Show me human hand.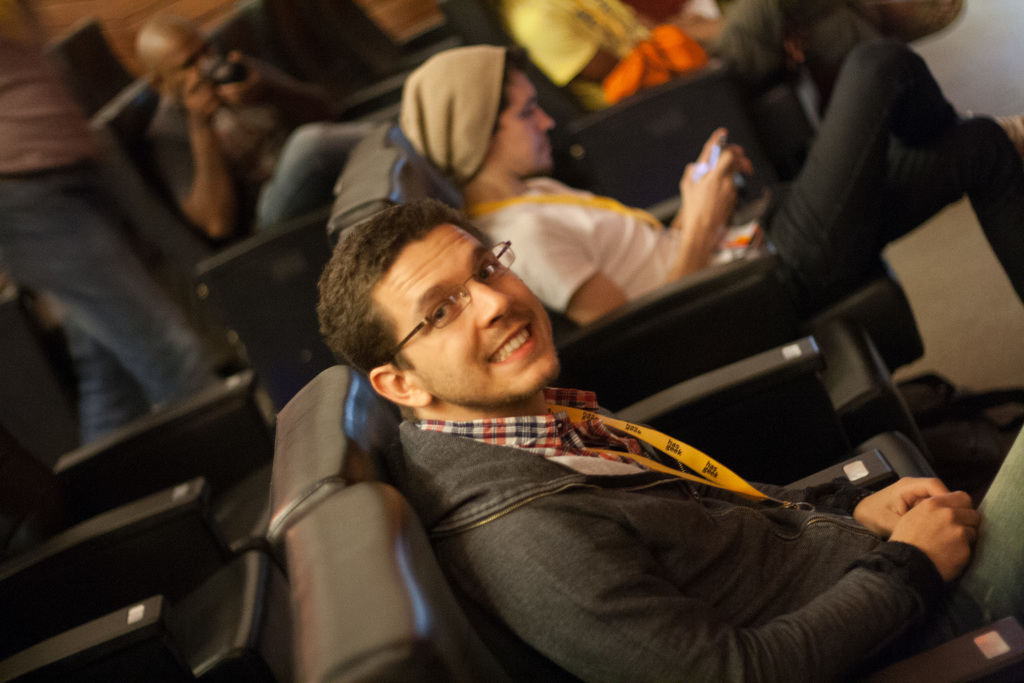
human hand is here: (left=179, top=67, right=221, bottom=129).
